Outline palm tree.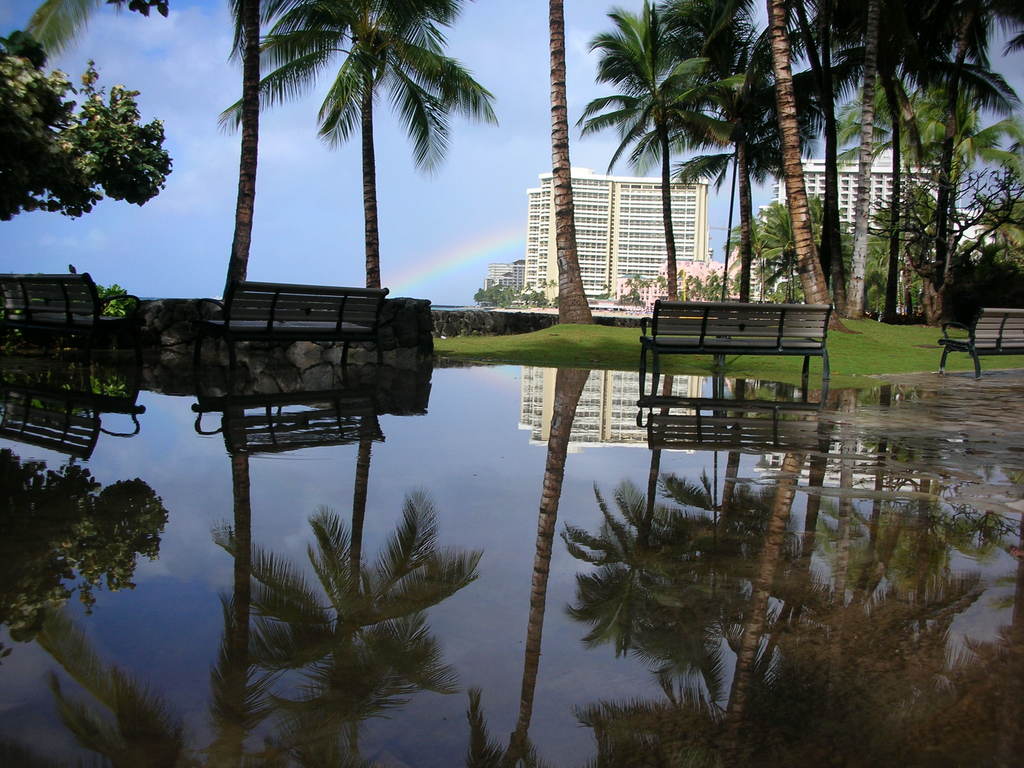
Outline: x1=822 y1=0 x2=895 y2=316.
